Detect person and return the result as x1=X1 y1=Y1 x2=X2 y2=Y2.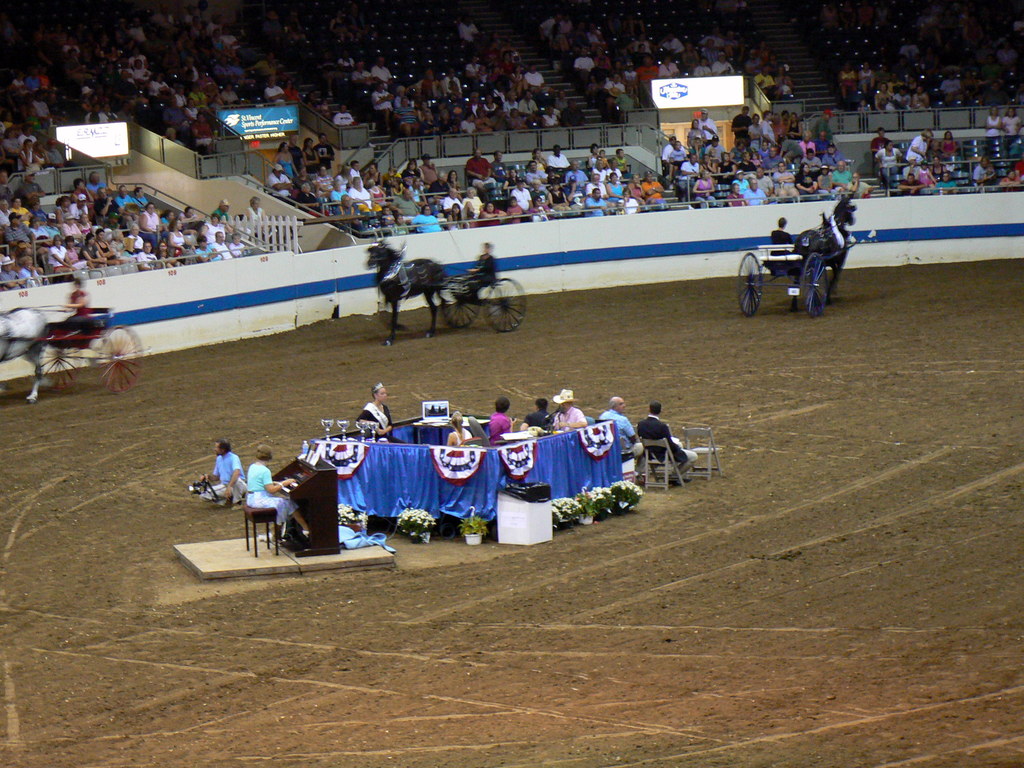
x1=642 y1=172 x2=671 y2=204.
